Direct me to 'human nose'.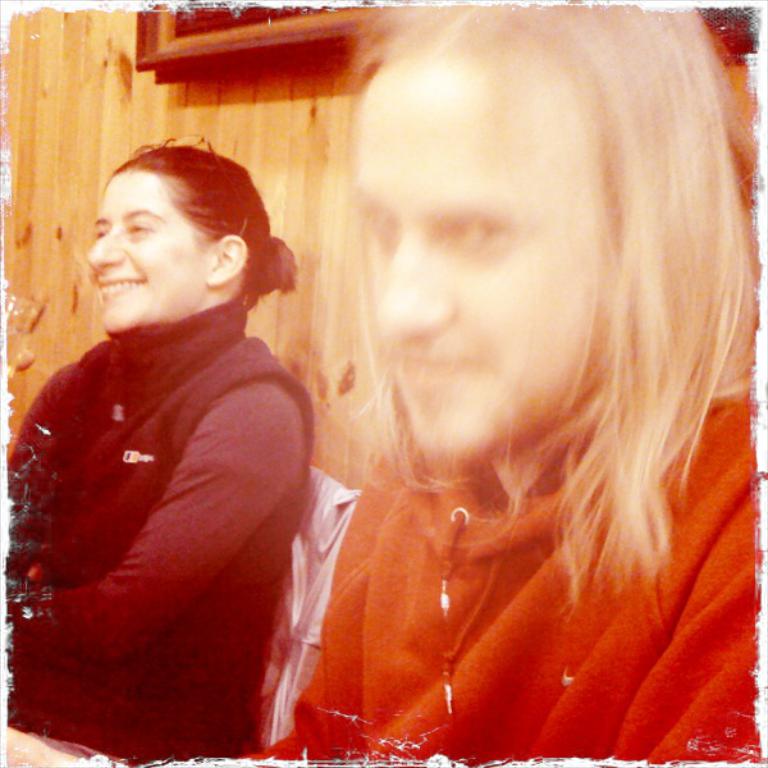
Direction: <box>379,233,456,346</box>.
